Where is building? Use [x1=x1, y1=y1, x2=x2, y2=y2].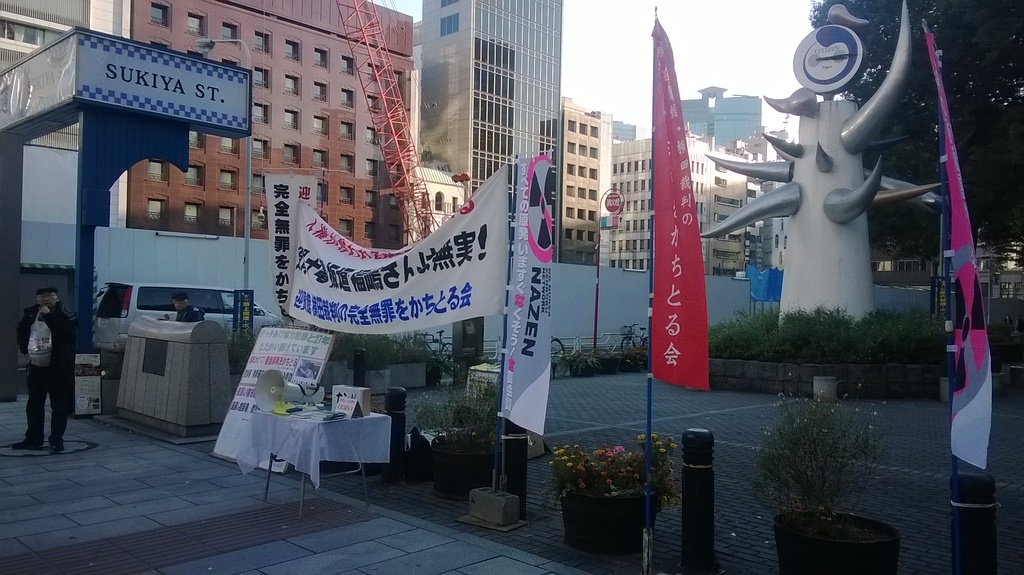
[x1=611, y1=138, x2=714, y2=276].
